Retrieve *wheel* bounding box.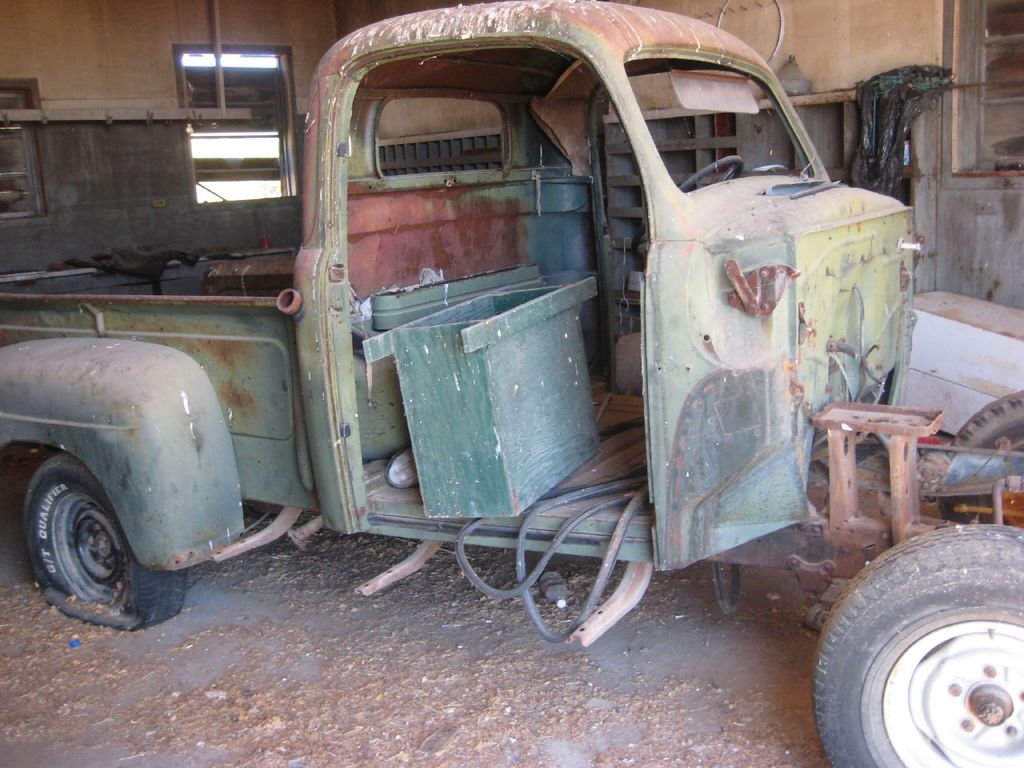
Bounding box: <box>18,447,194,634</box>.
